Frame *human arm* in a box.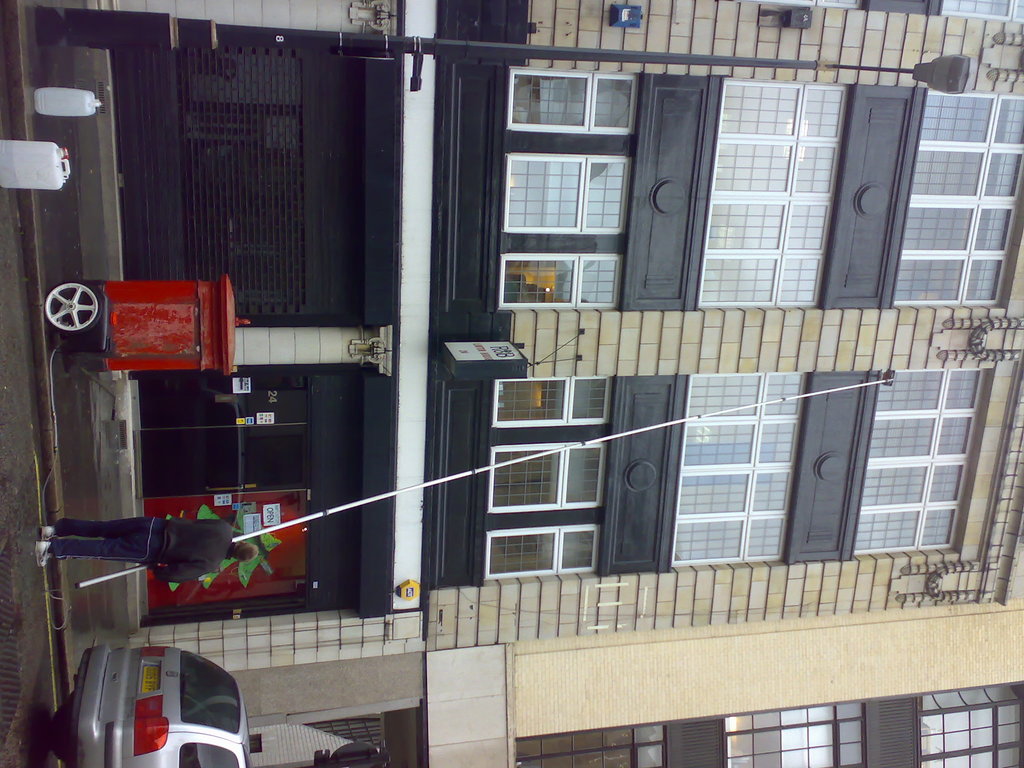
150,563,208,580.
